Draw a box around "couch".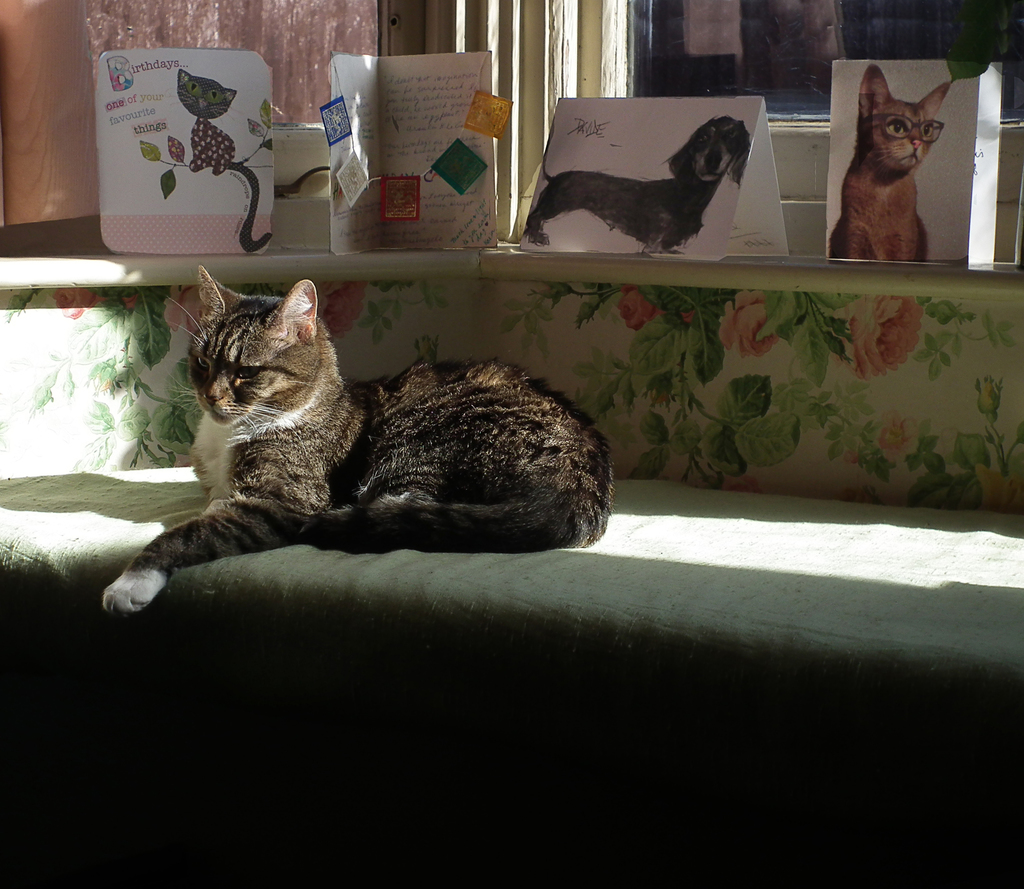
crop(0, 276, 1023, 888).
